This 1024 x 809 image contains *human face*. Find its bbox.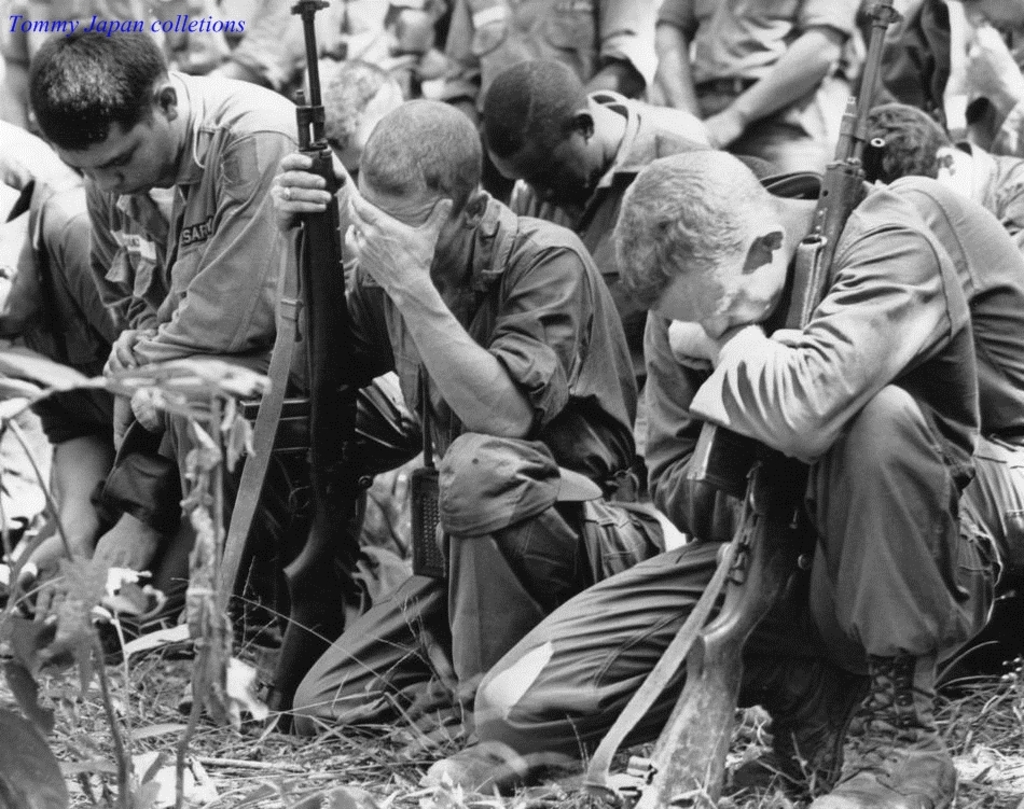
(x1=58, y1=106, x2=156, y2=197).
